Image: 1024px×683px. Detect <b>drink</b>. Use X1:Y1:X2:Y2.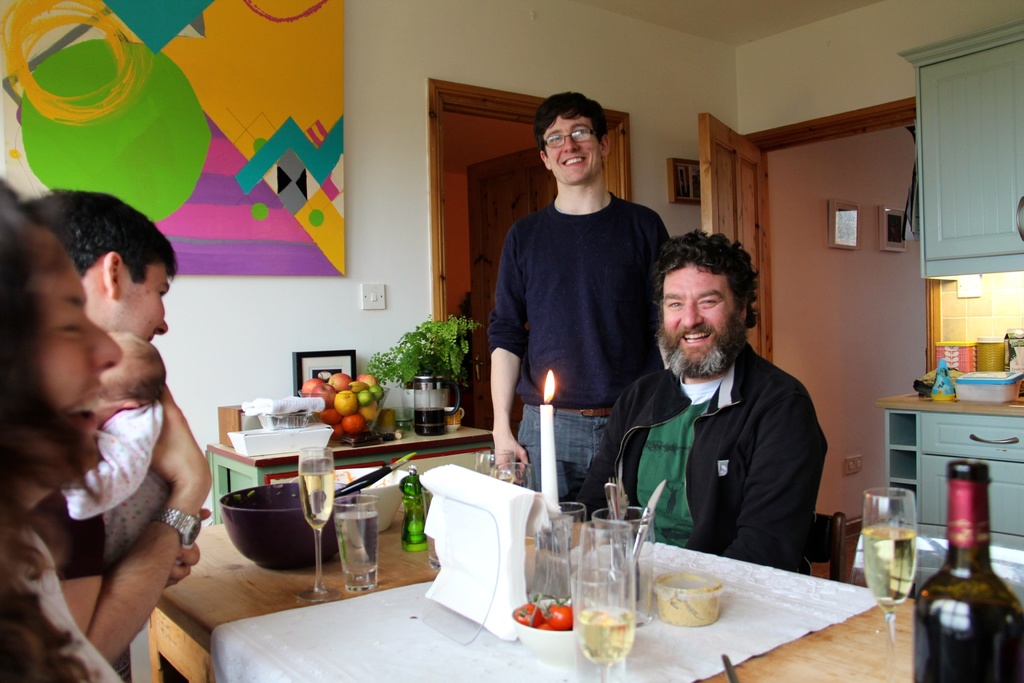
412:404:449:435.
